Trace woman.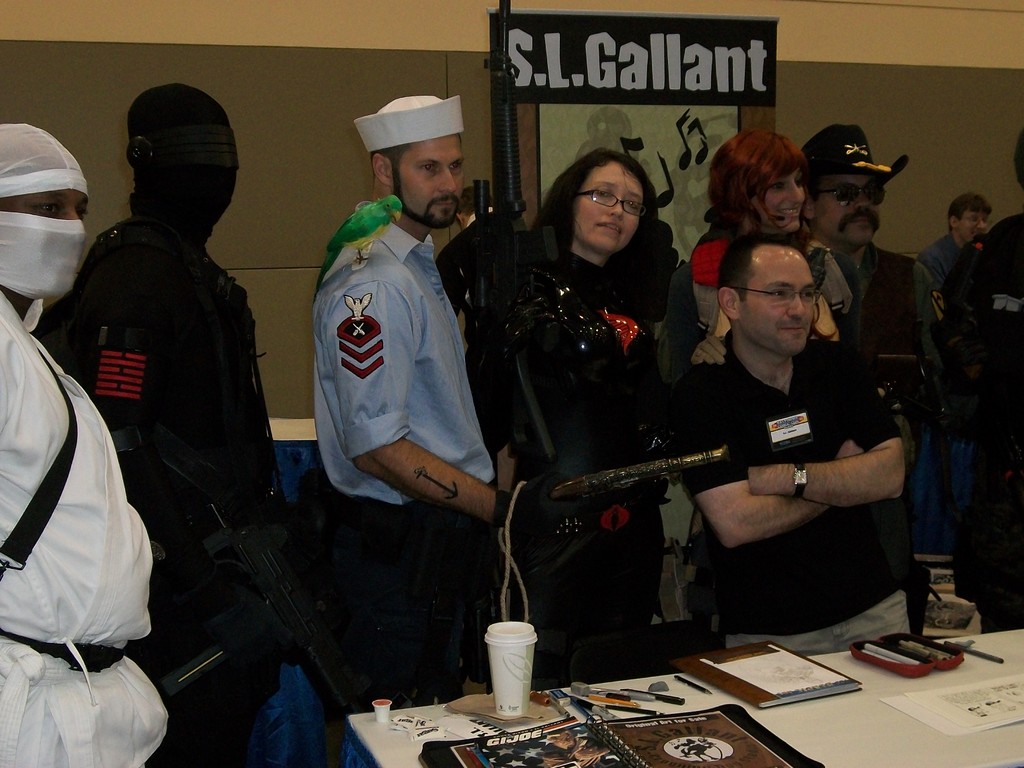
Traced to [left=0, top=117, right=177, bottom=767].
